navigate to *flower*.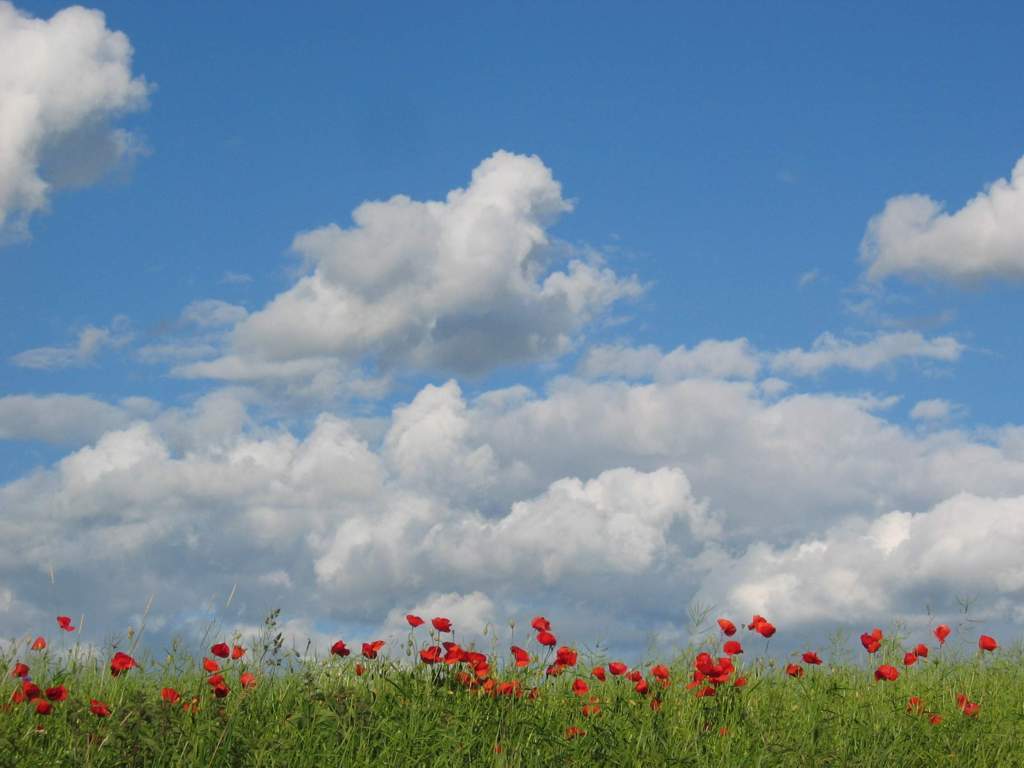
Navigation target: (x1=430, y1=614, x2=455, y2=633).
